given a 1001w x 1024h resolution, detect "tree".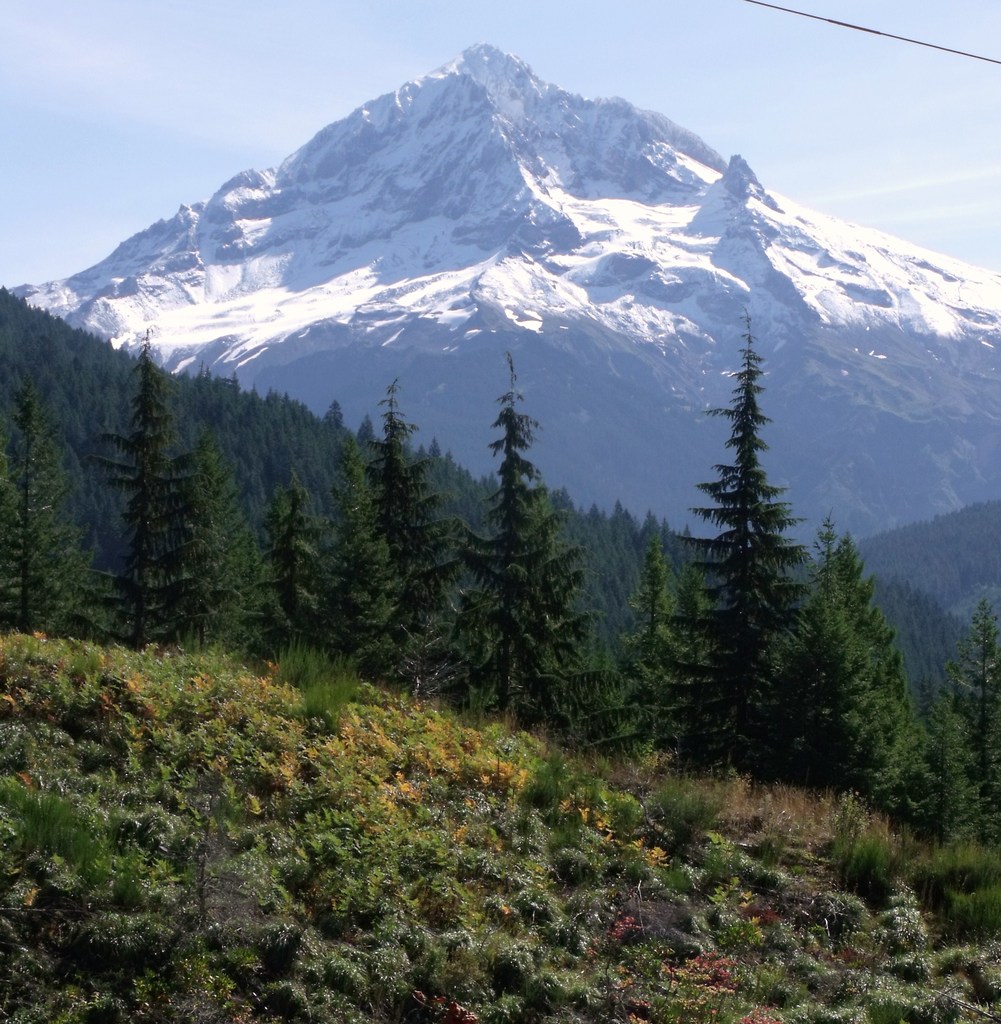
select_region(454, 398, 617, 765).
